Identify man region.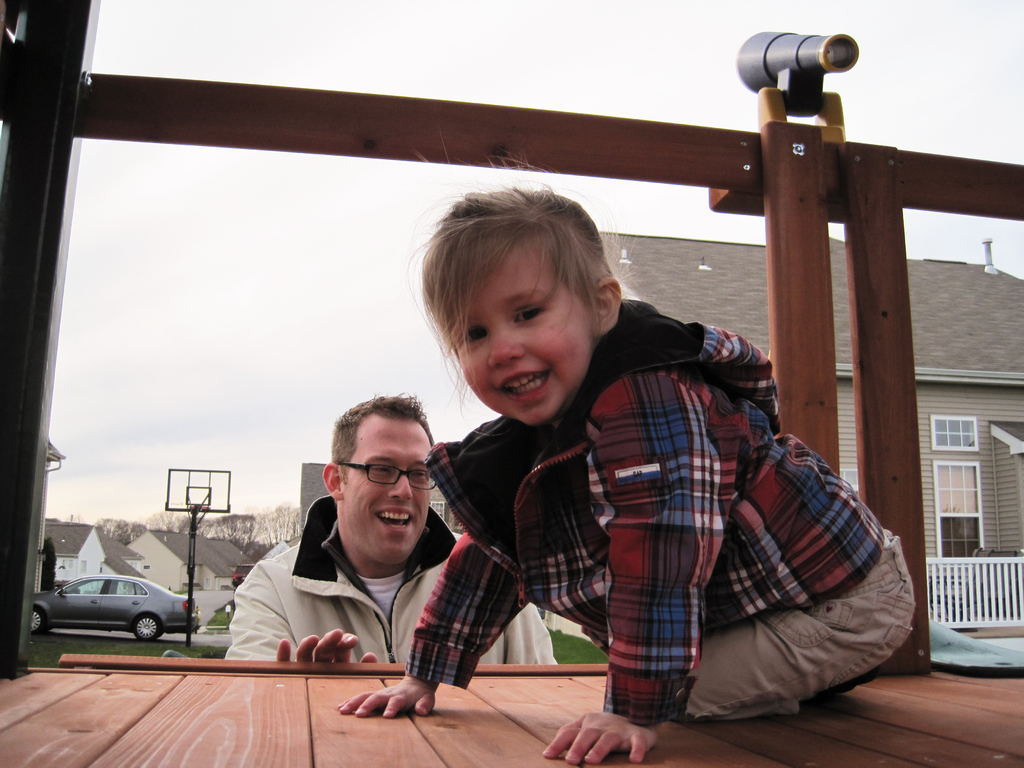
Region: pyautogui.locateOnScreen(215, 387, 564, 670).
